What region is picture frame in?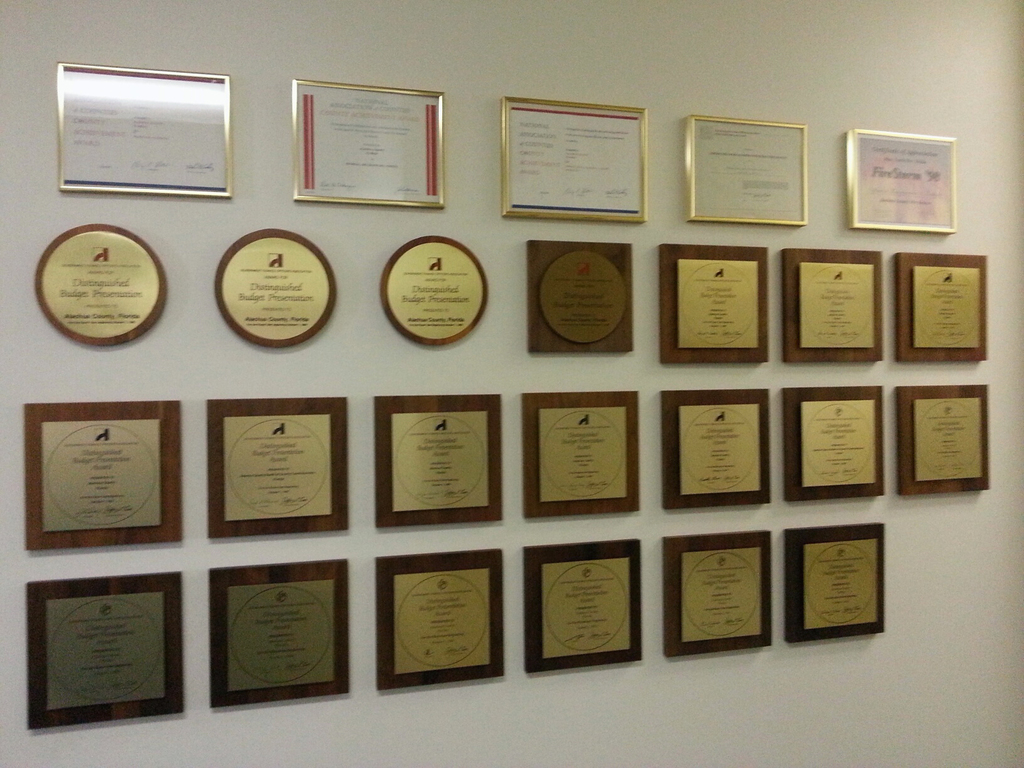
656 387 765 503.
